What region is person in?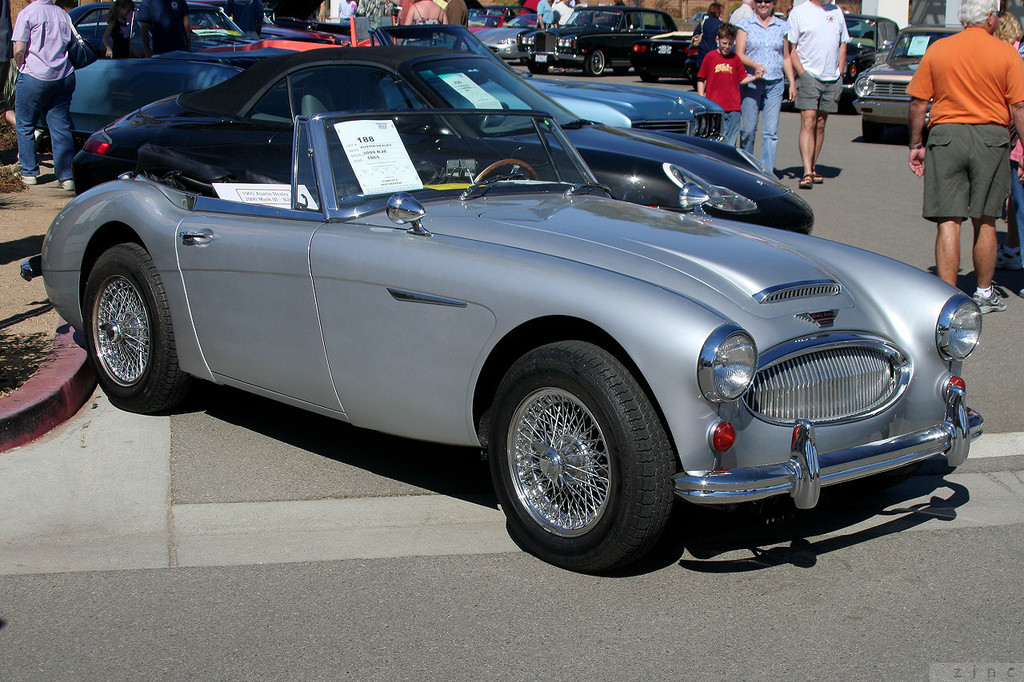
box=[397, 0, 450, 54].
